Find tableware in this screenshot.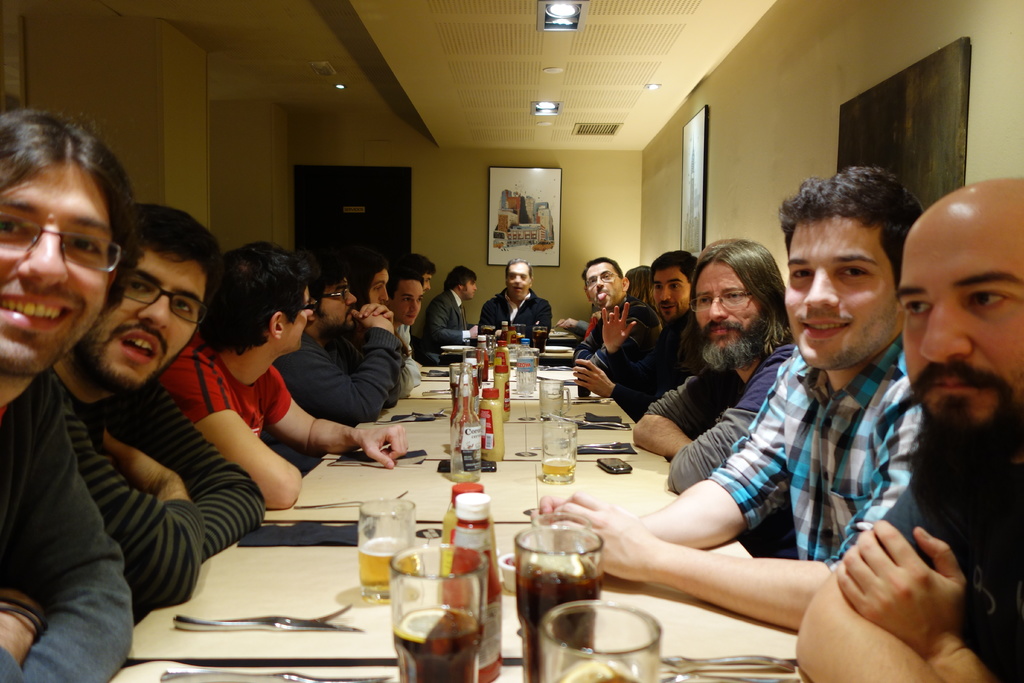
The bounding box for tableware is (x1=531, y1=325, x2=548, y2=355).
